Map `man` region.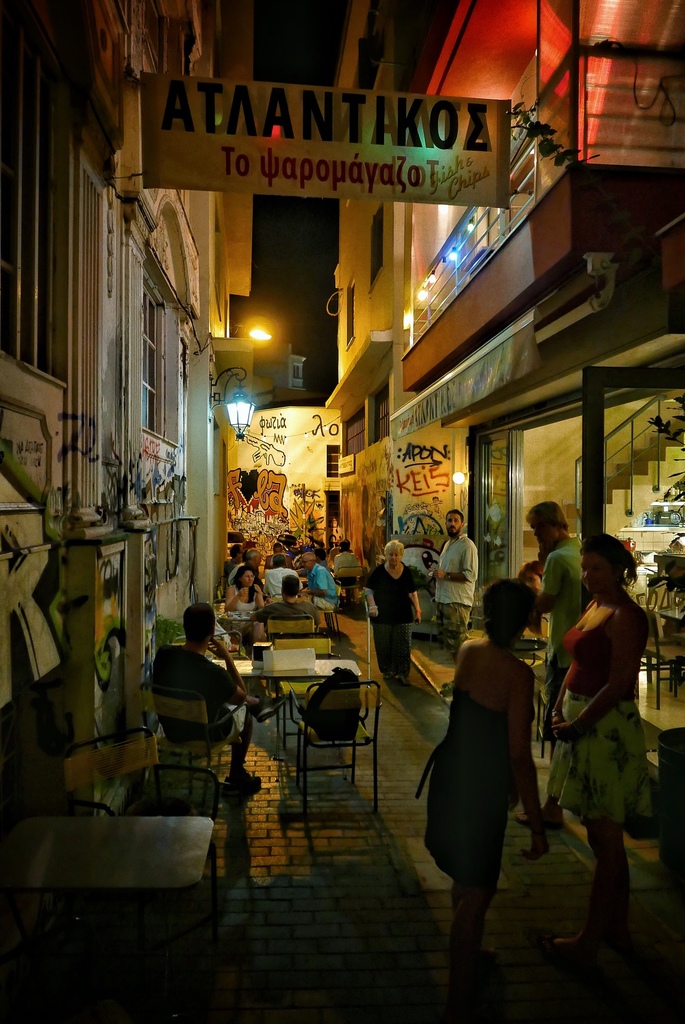
Mapped to 265:554:294:598.
